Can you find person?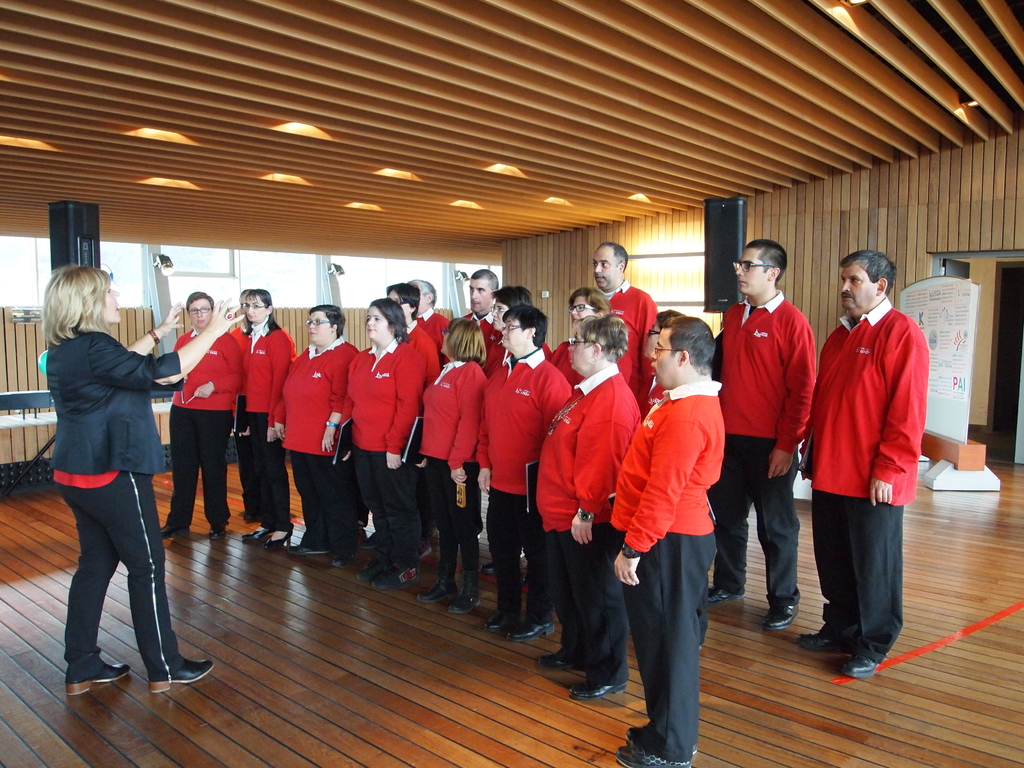
Yes, bounding box: [229,287,296,548].
